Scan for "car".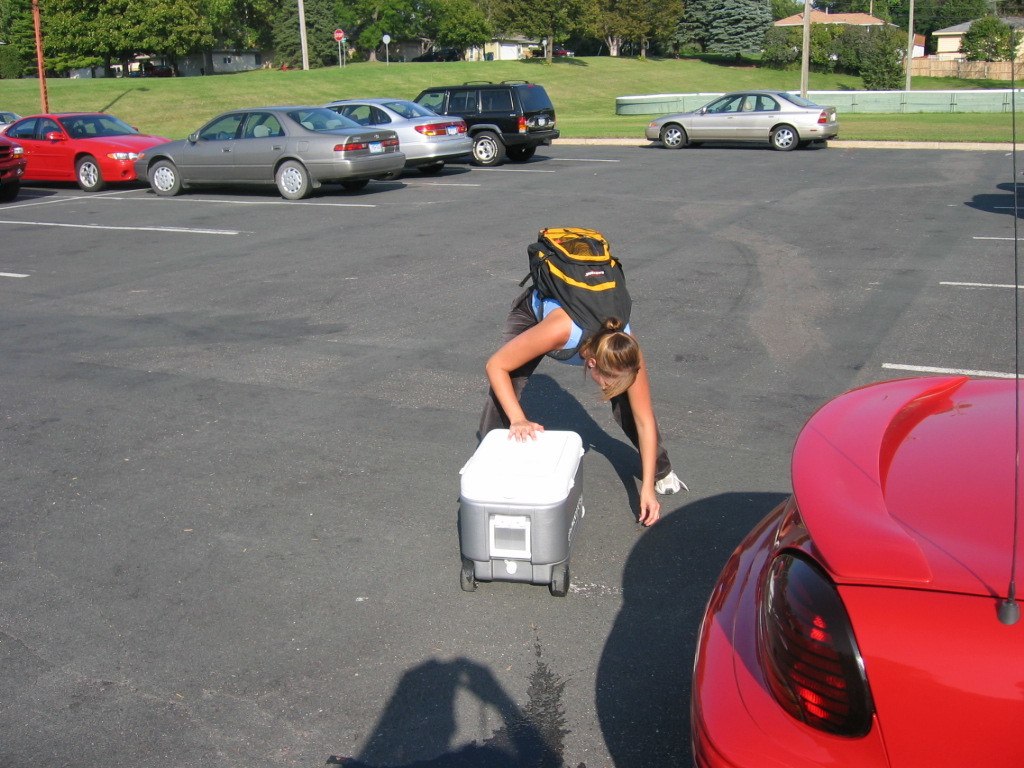
Scan result: left=4, top=104, right=175, bottom=190.
